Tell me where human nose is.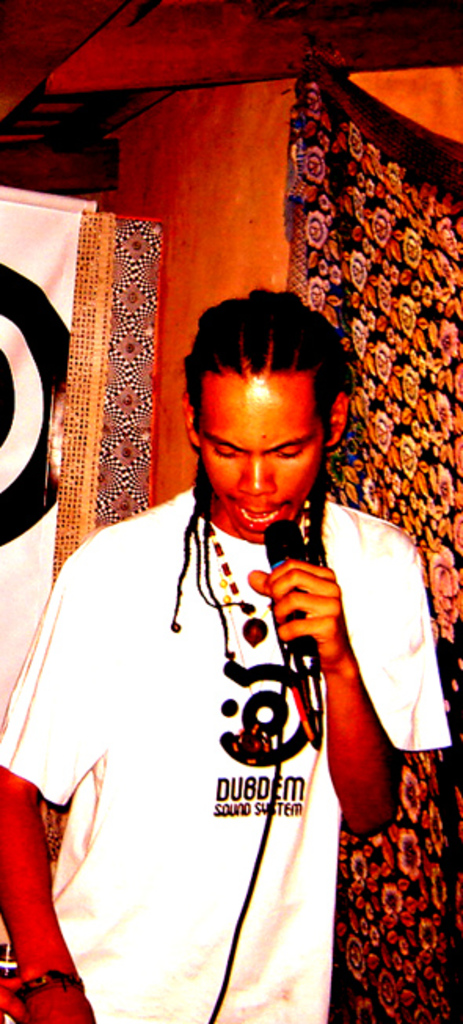
human nose is at (left=240, top=452, right=275, bottom=492).
